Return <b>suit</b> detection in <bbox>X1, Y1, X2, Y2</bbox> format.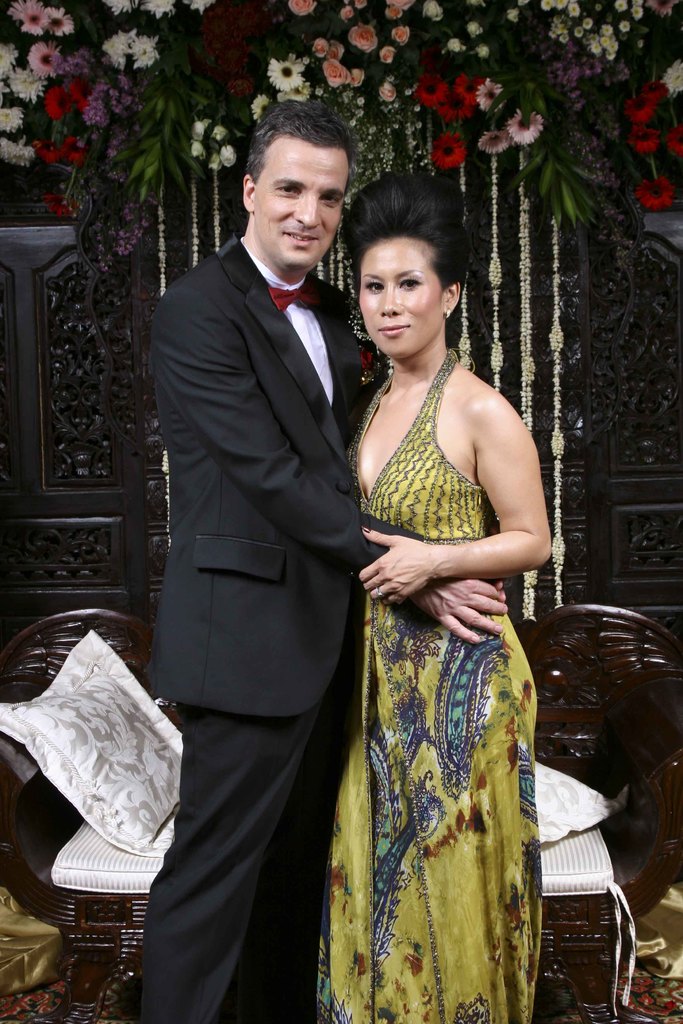
<bbox>147, 73, 382, 1023</bbox>.
